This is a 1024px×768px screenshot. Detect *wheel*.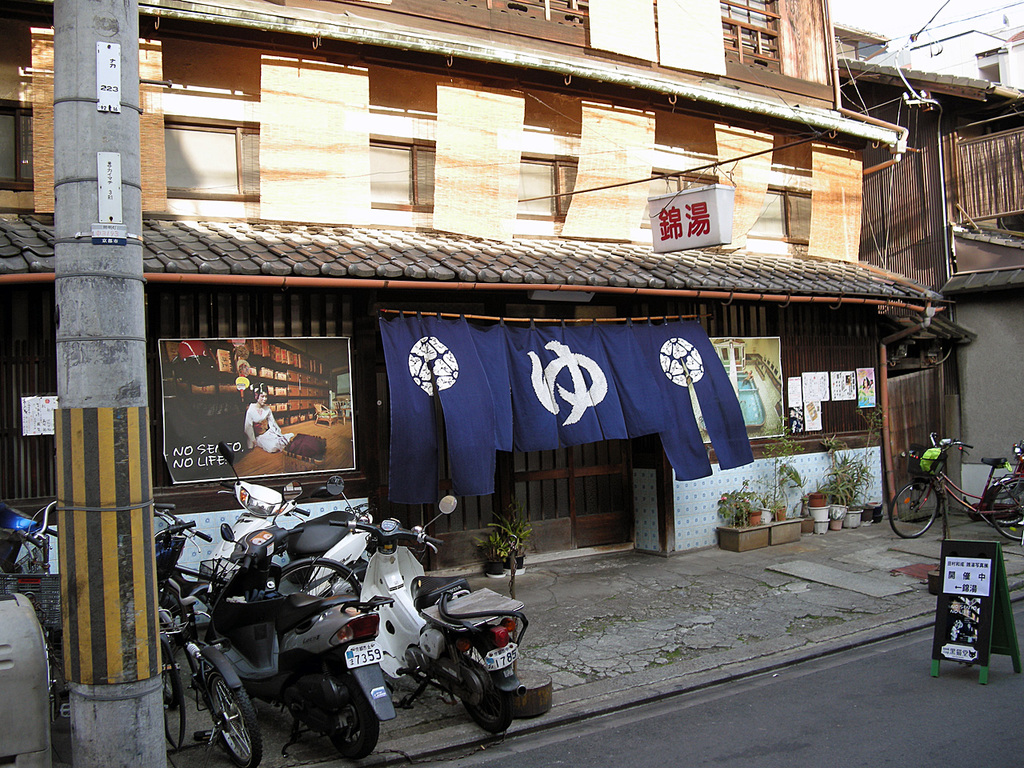
{"left": 450, "top": 661, "right": 510, "bottom": 733}.
